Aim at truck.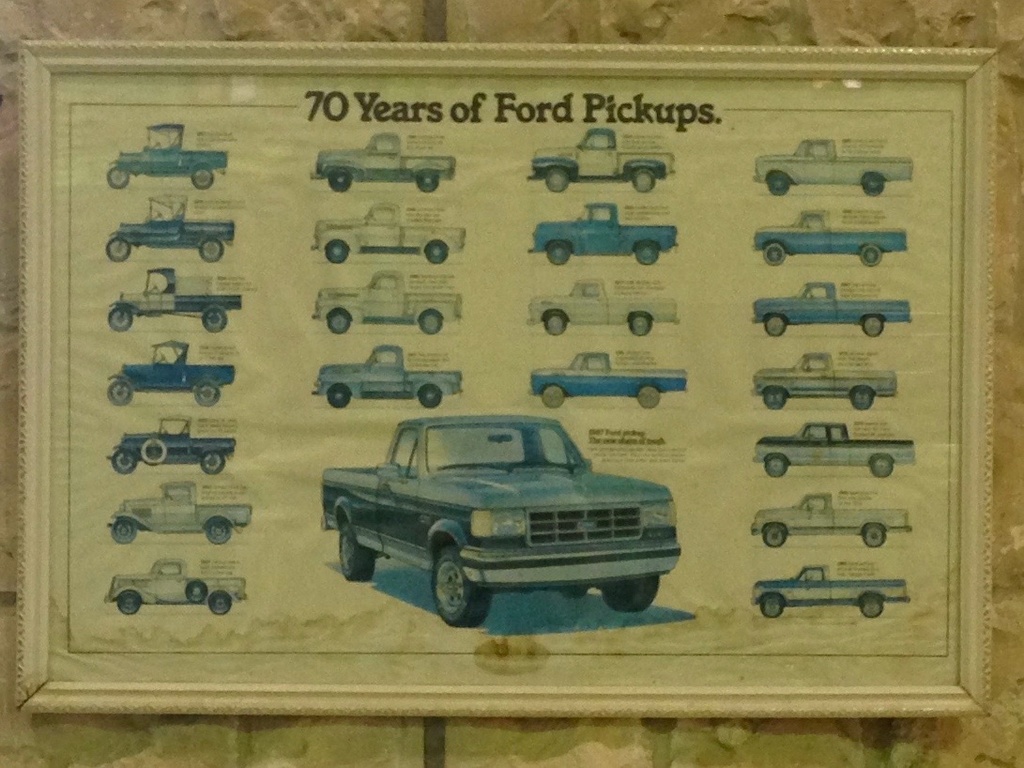
Aimed at [left=313, top=269, right=464, bottom=334].
